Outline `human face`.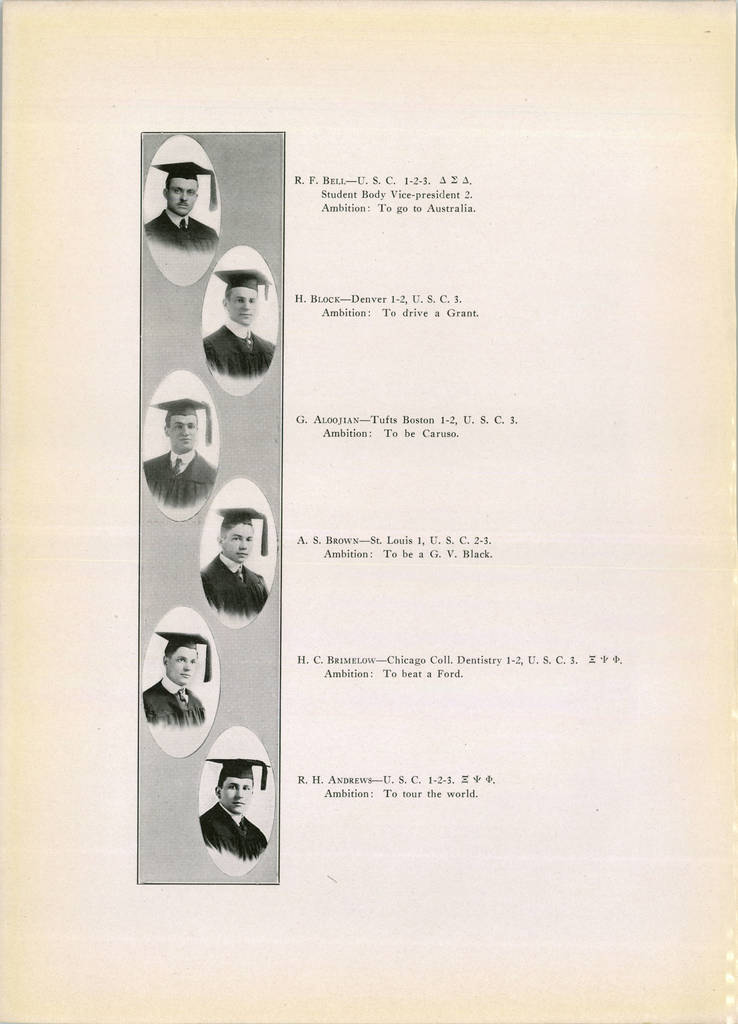
Outline: (x1=169, y1=413, x2=195, y2=452).
